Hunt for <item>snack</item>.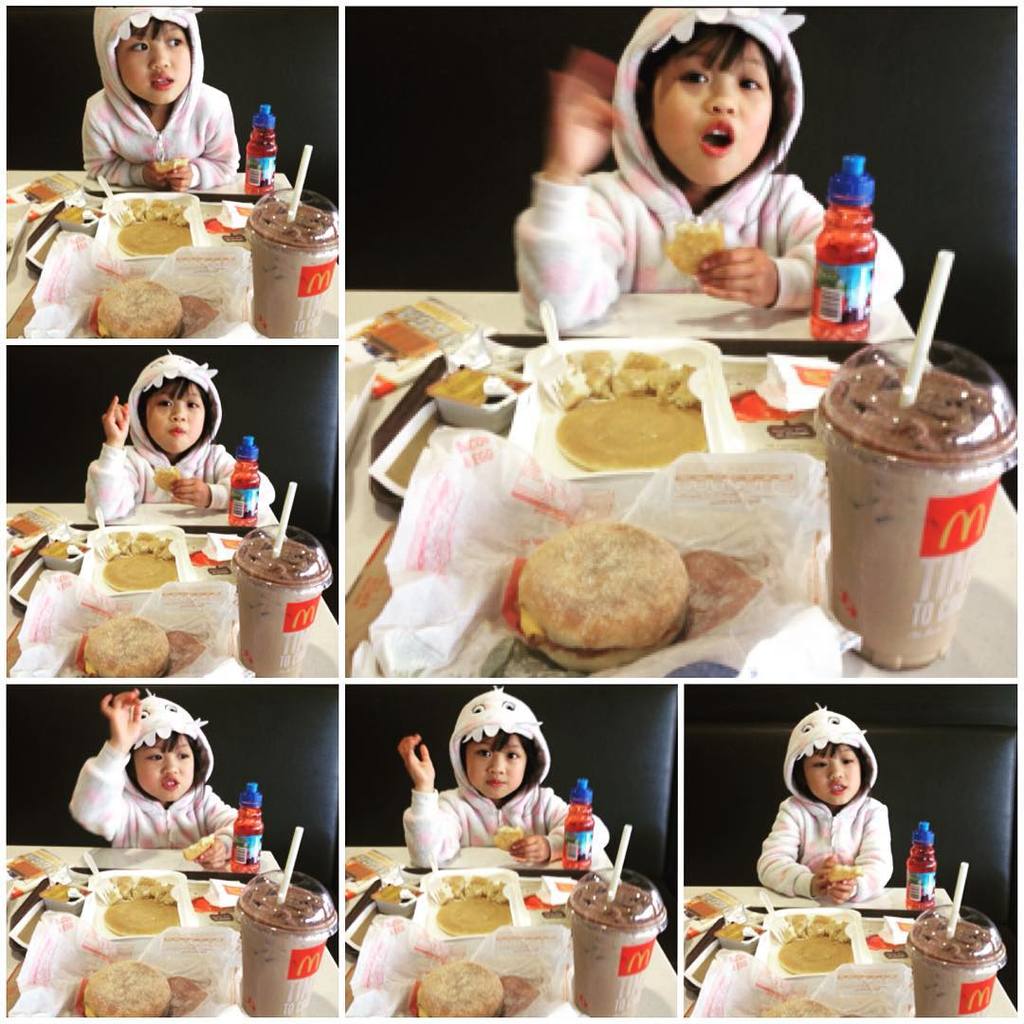
Hunted down at [left=430, top=370, right=508, bottom=420].
